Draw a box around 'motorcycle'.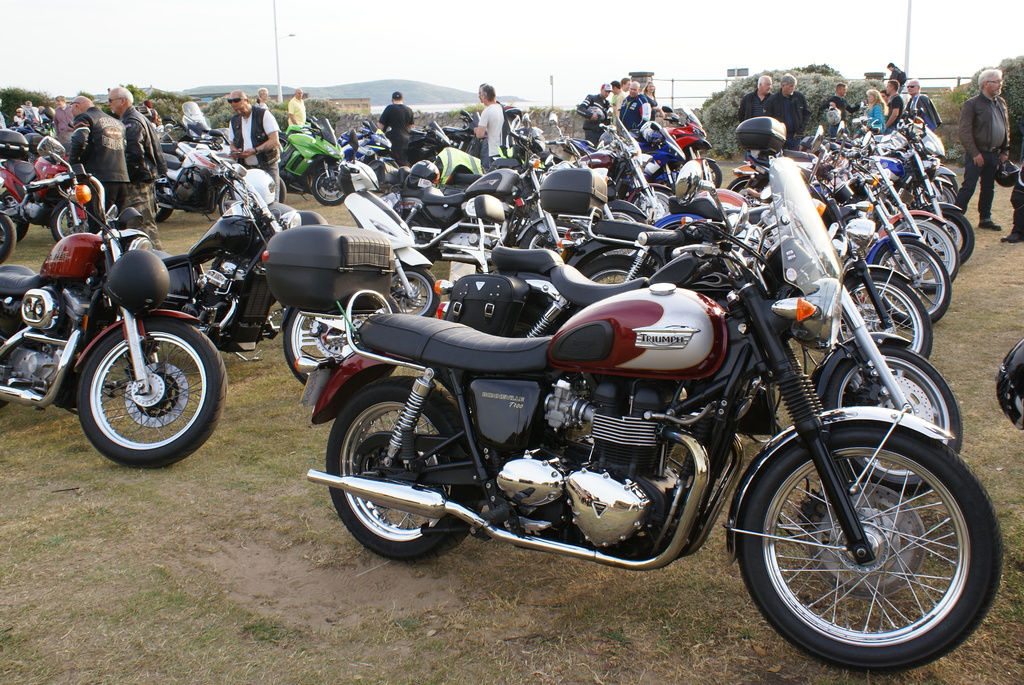
l=874, t=137, r=970, b=258.
